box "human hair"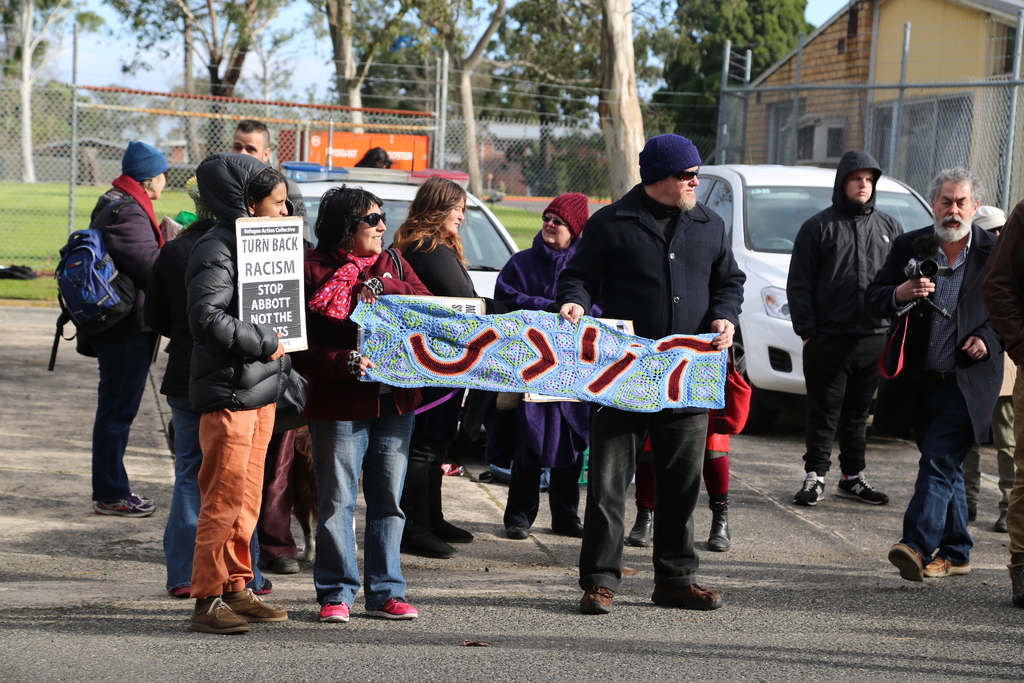
[left=388, top=175, right=470, bottom=277]
